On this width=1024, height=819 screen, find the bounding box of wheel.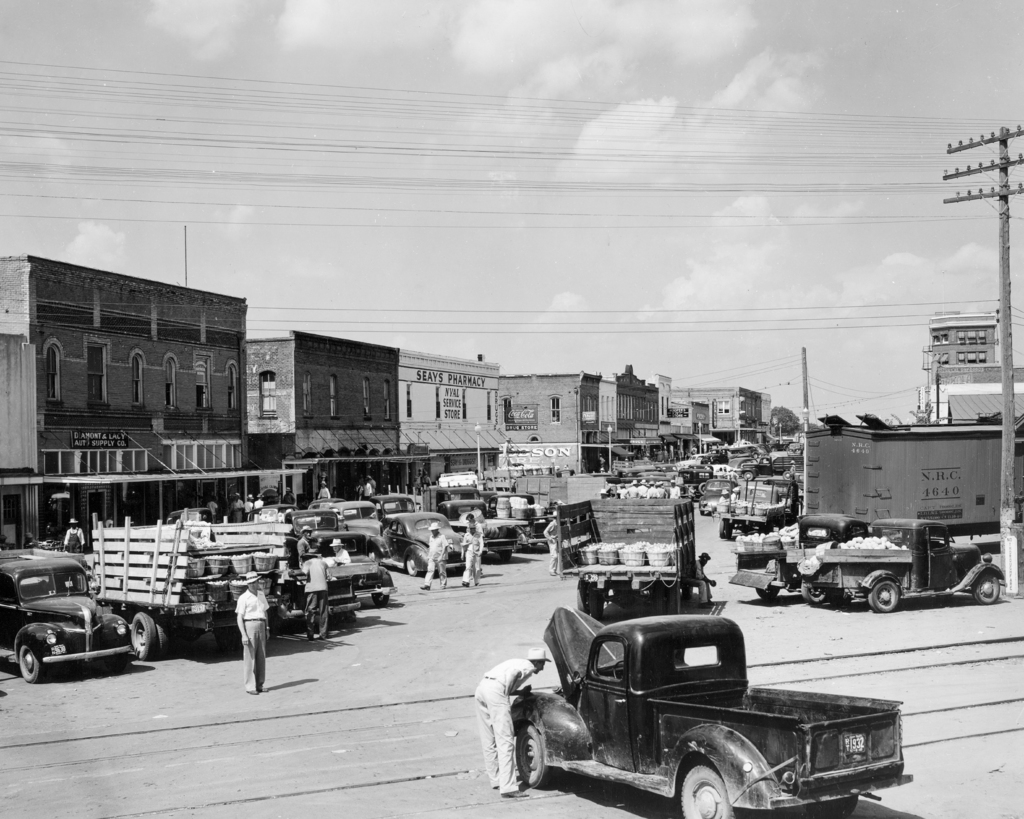
Bounding box: 755:588:779:599.
